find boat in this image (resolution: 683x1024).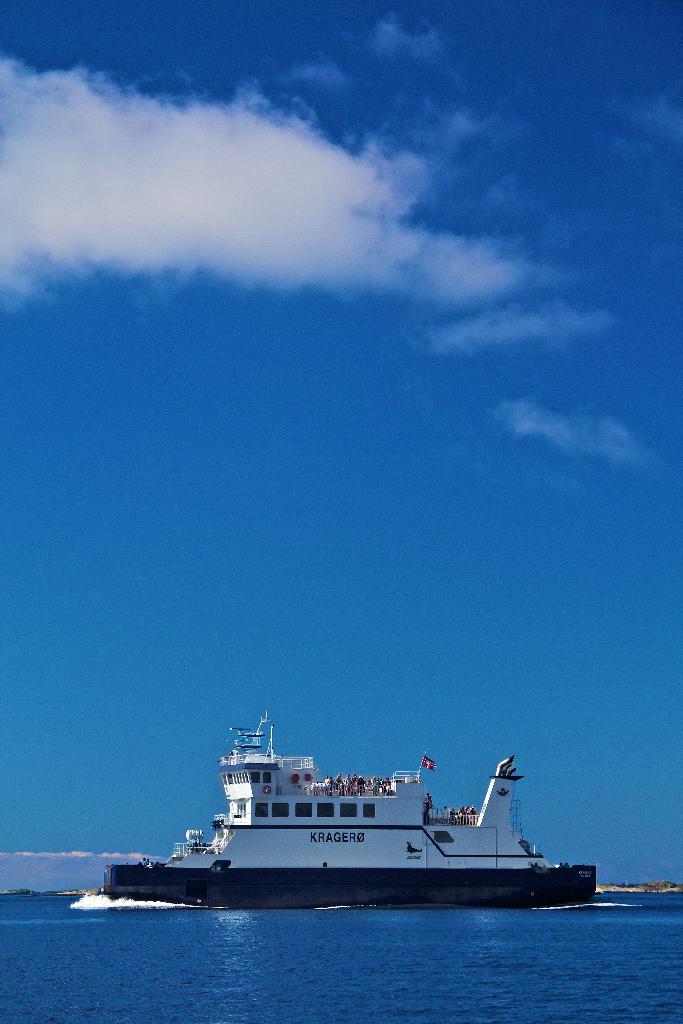
<bbox>113, 721, 643, 906</bbox>.
